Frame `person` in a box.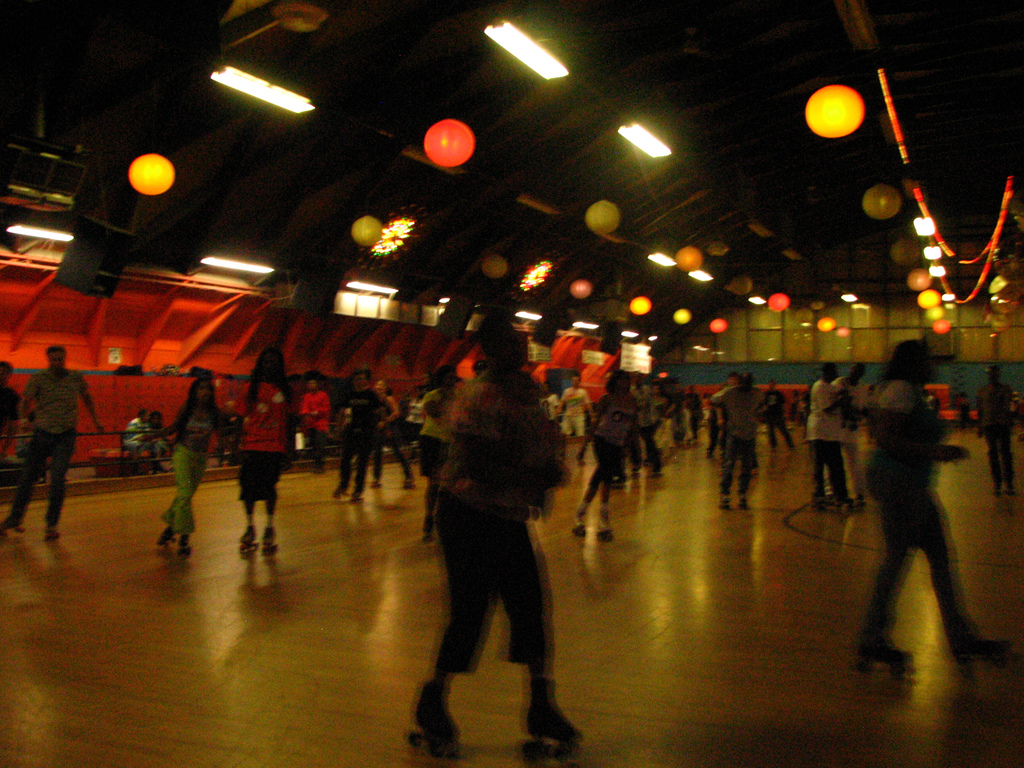
box=[557, 376, 589, 447].
